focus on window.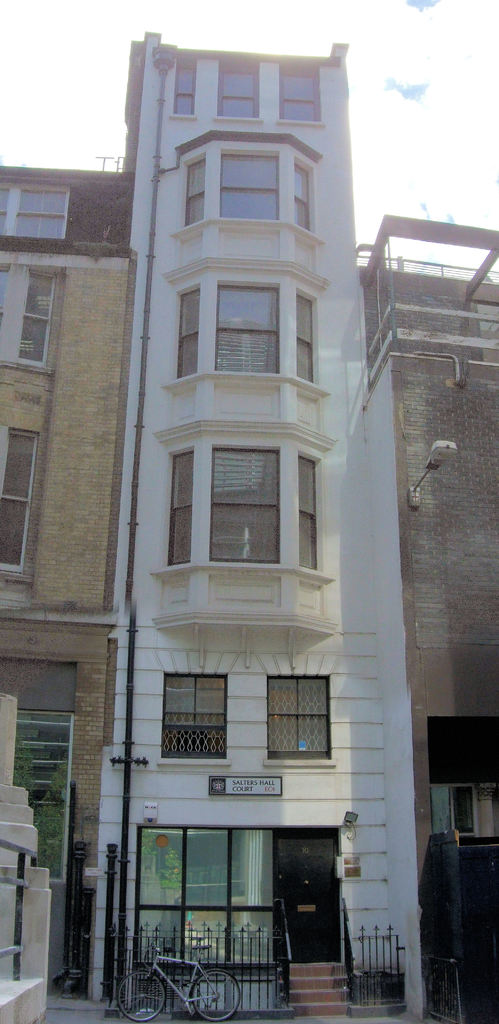
Focused at pyautogui.locateOnScreen(295, 162, 315, 232).
